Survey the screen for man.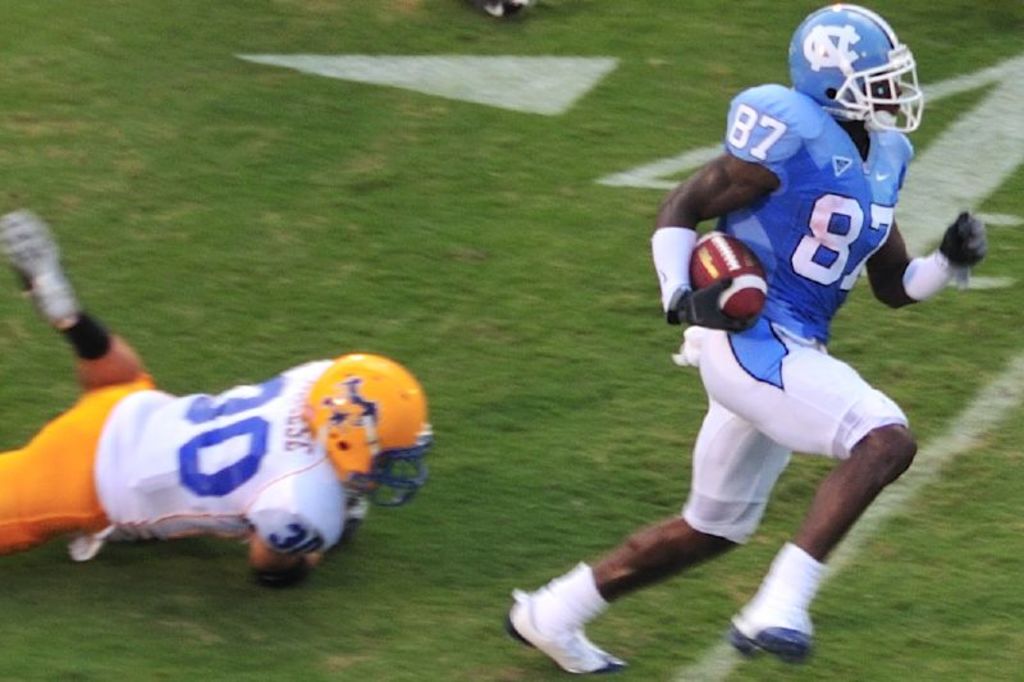
Survey found: BBox(567, 38, 952, 665).
